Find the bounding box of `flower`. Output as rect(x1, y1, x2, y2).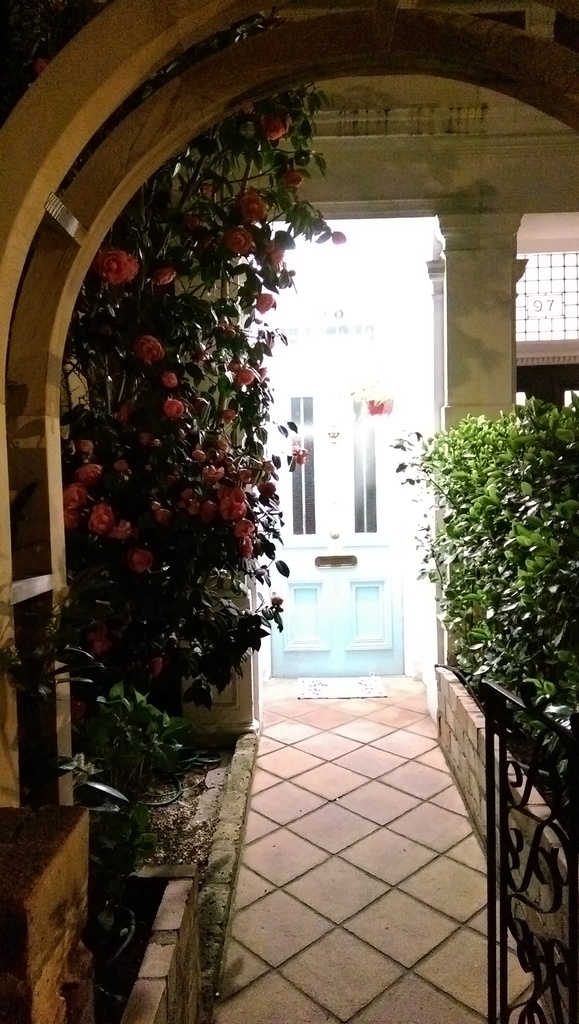
rect(201, 175, 213, 196).
